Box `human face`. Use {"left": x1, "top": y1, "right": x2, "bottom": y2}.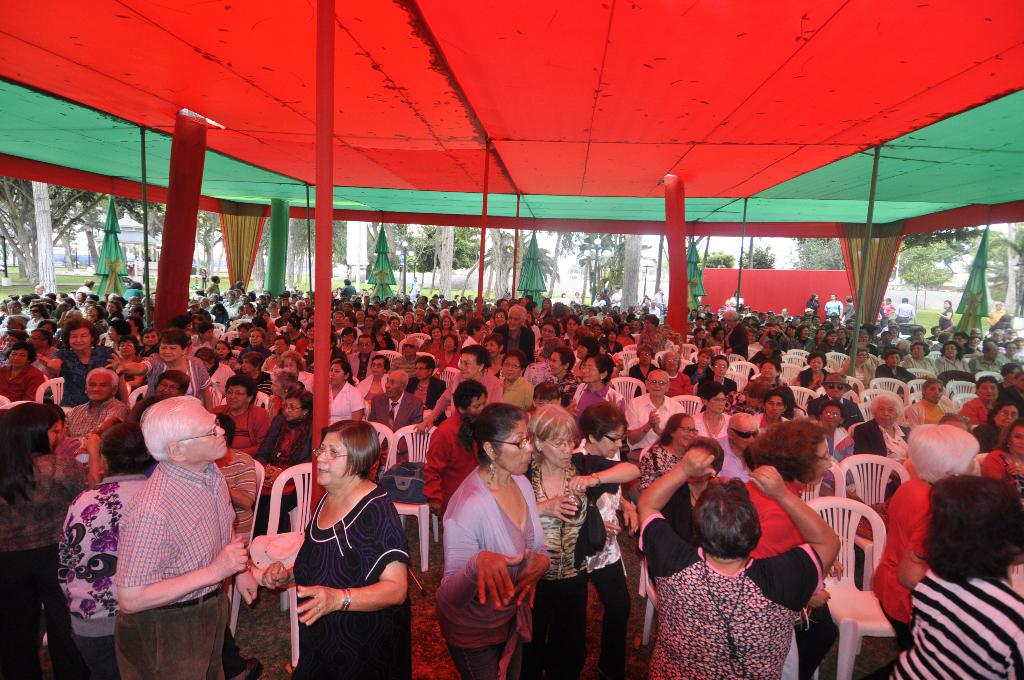
{"left": 3, "top": 334, "right": 18, "bottom": 348}.
